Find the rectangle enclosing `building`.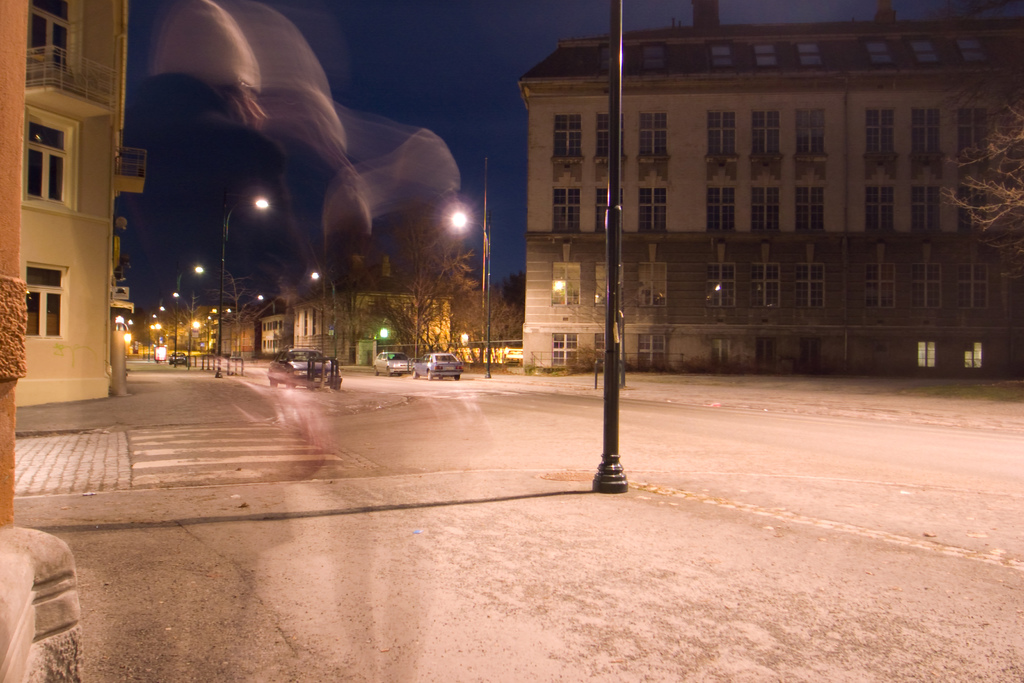
bbox(179, 308, 256, 356).
